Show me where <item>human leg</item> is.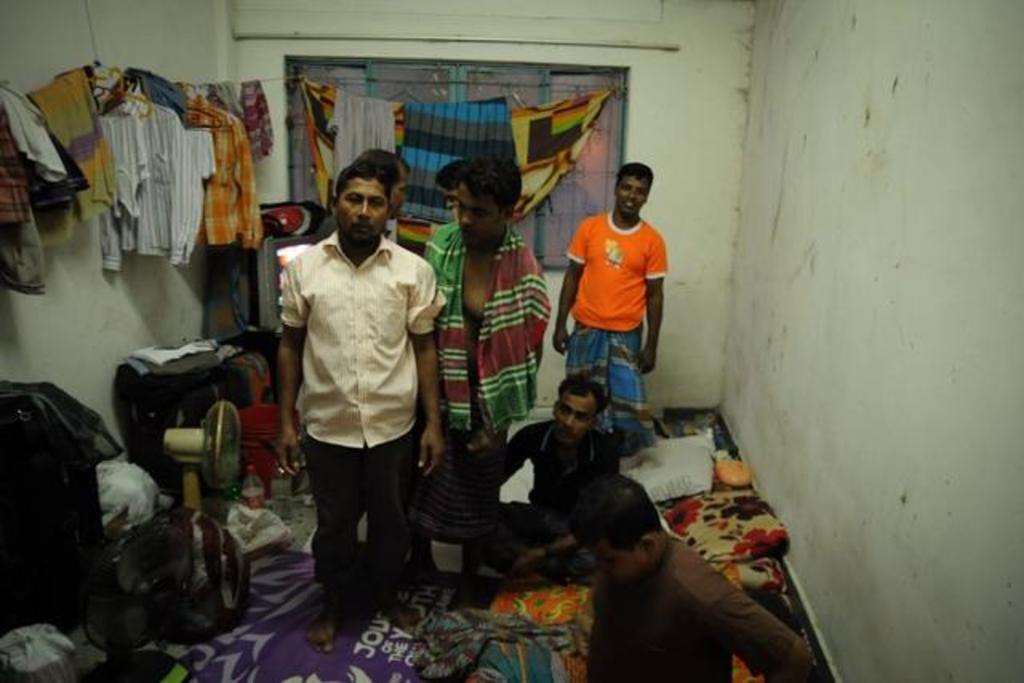
<item>human leg</item> is at rect(307, 438, 363, 654).
